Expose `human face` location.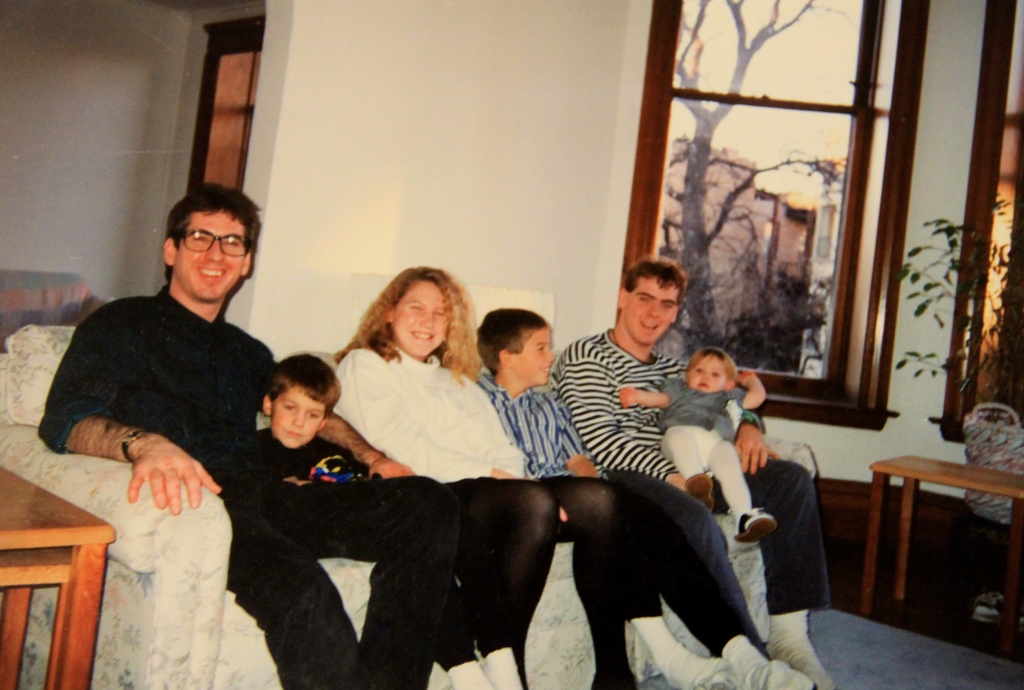
Exposed at (left=689, top=354, right=732, bottom=391).
